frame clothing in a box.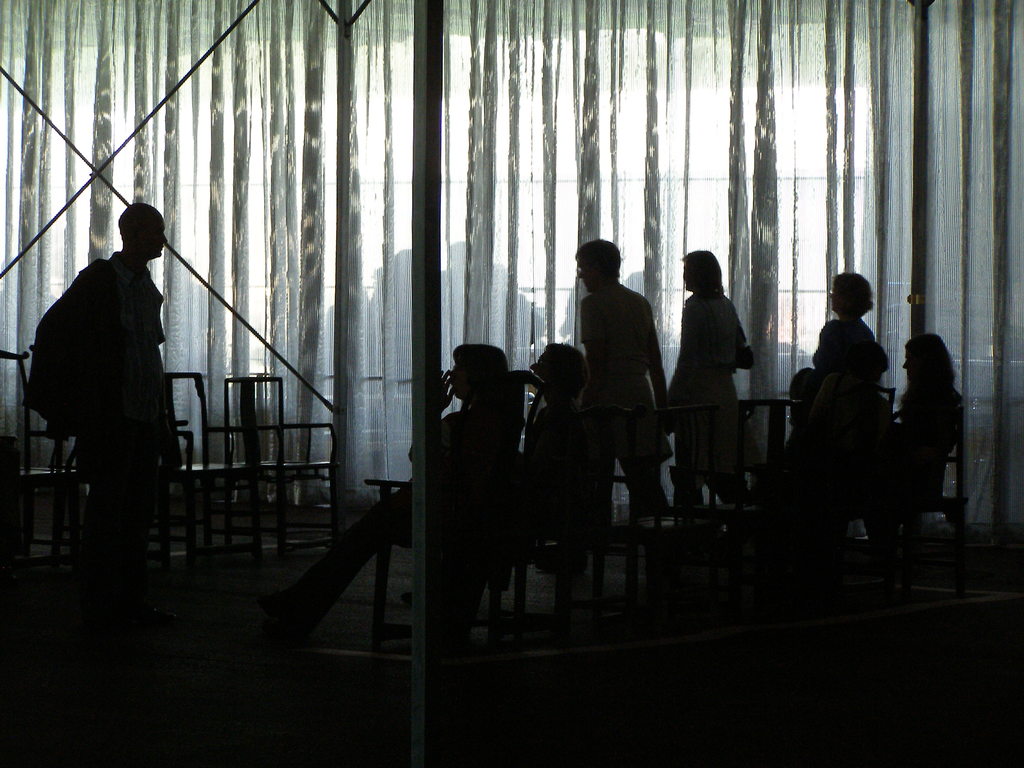
select_region(574, 276, 675, 515).
